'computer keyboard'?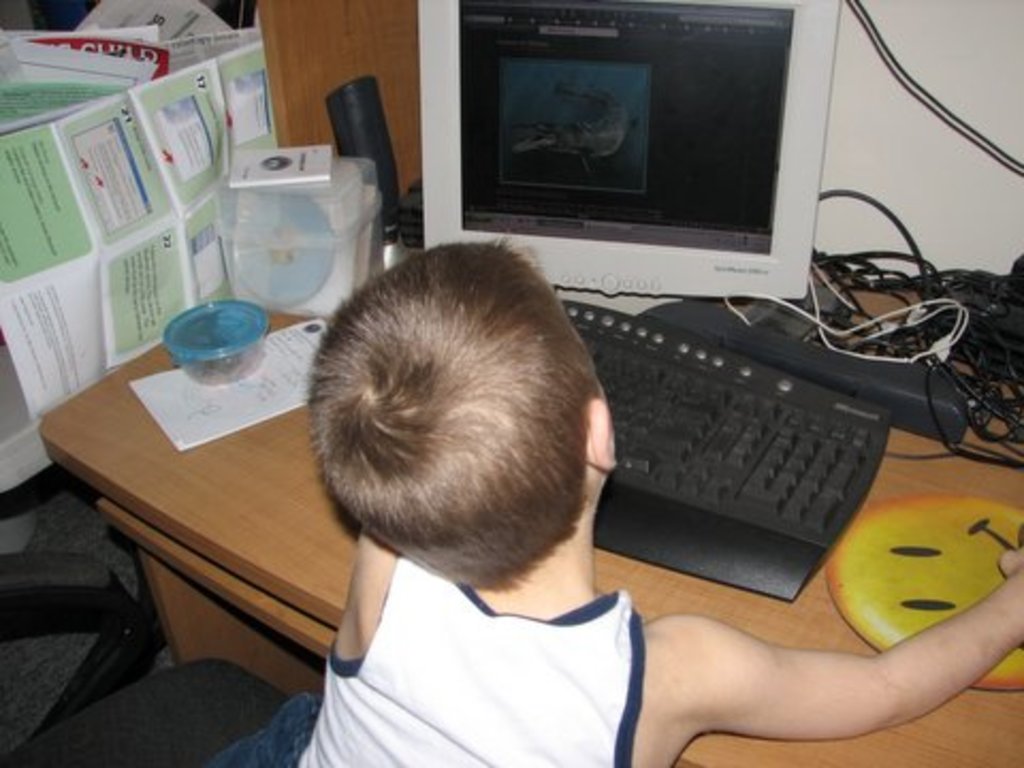
x1=563 y1=299 x2=892 y2=602
